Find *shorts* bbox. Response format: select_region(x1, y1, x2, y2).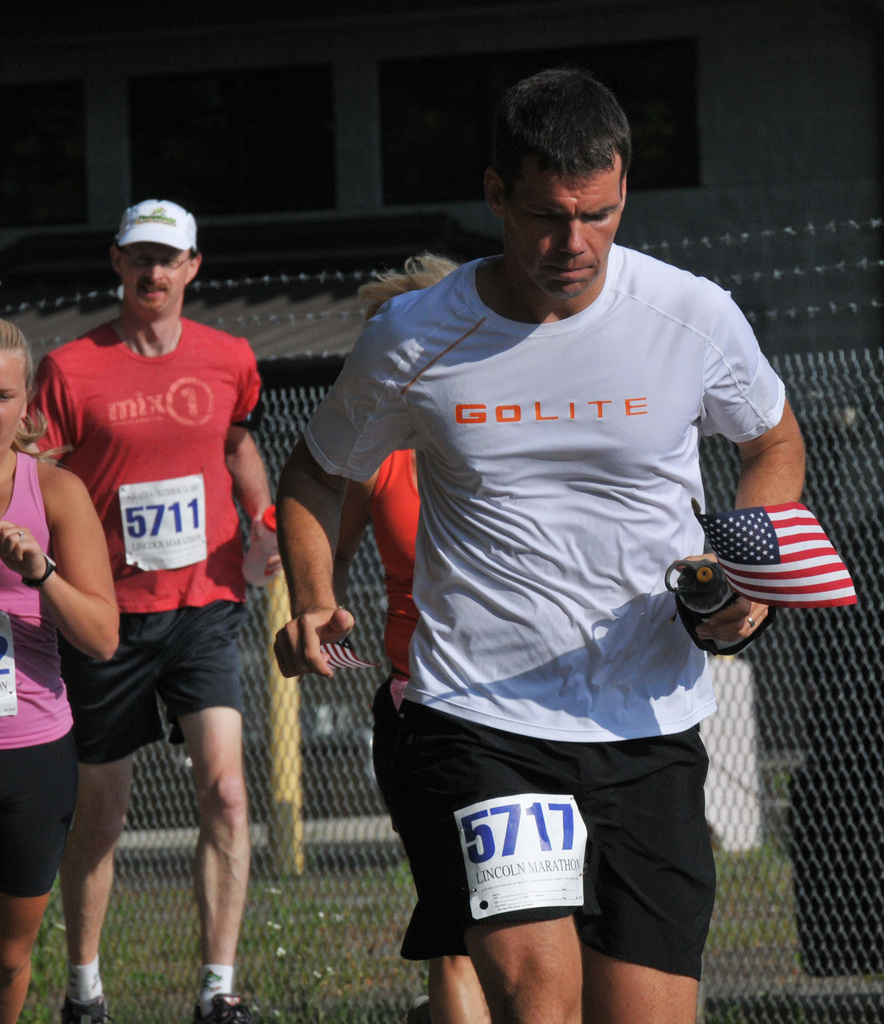
select_region(60, 604, 249, 767).
